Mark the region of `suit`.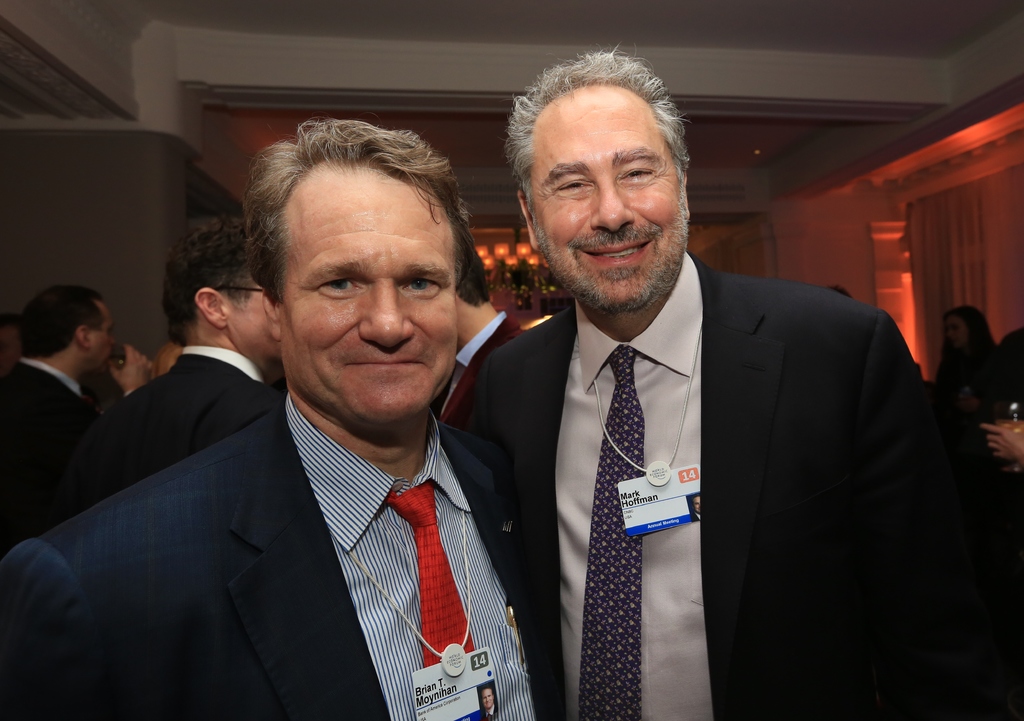
Region: [x1=0, y1=407, x2=553, y2=720].
